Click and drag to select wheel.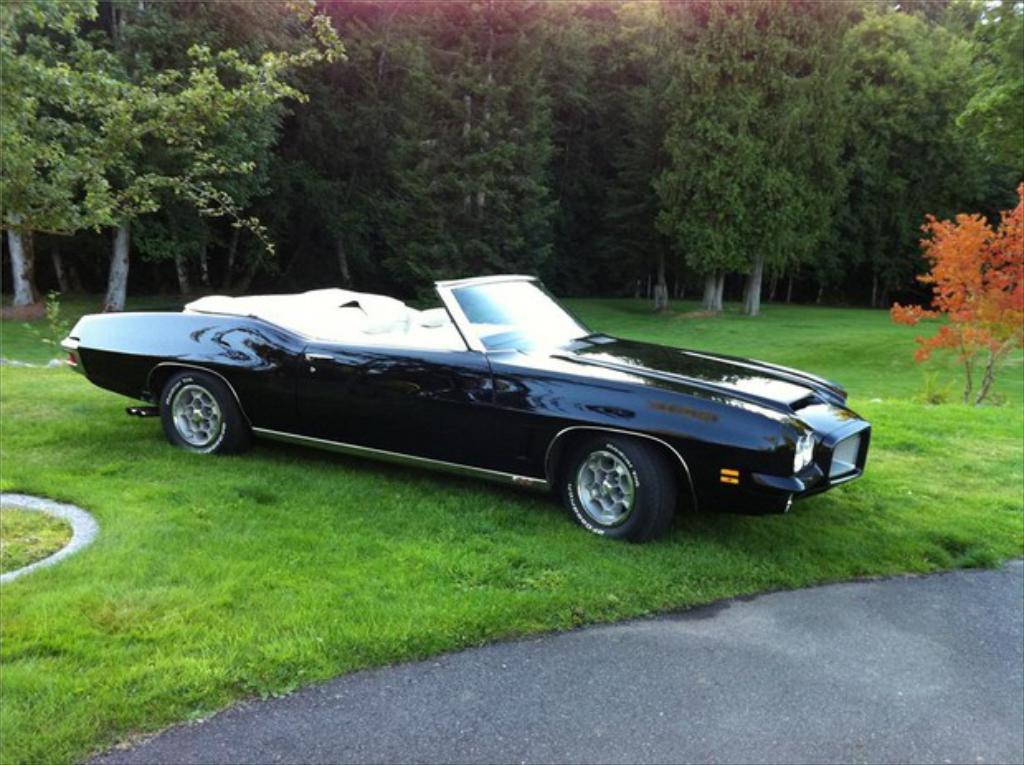
Selection: <box>157,372,258,456</box>.
